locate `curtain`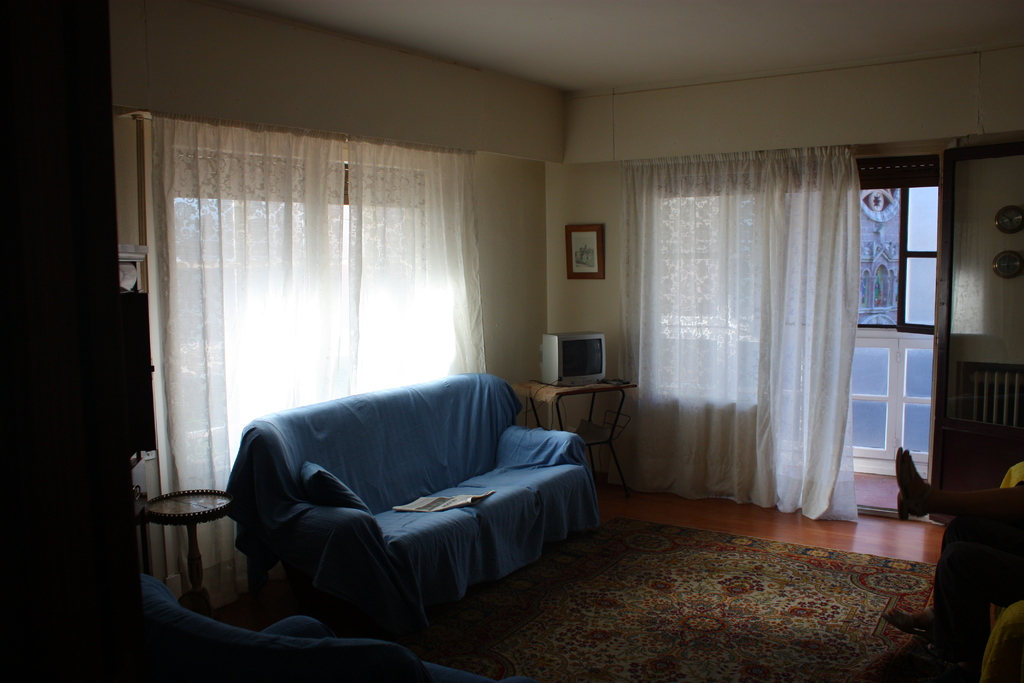
(141,119,492,617)
